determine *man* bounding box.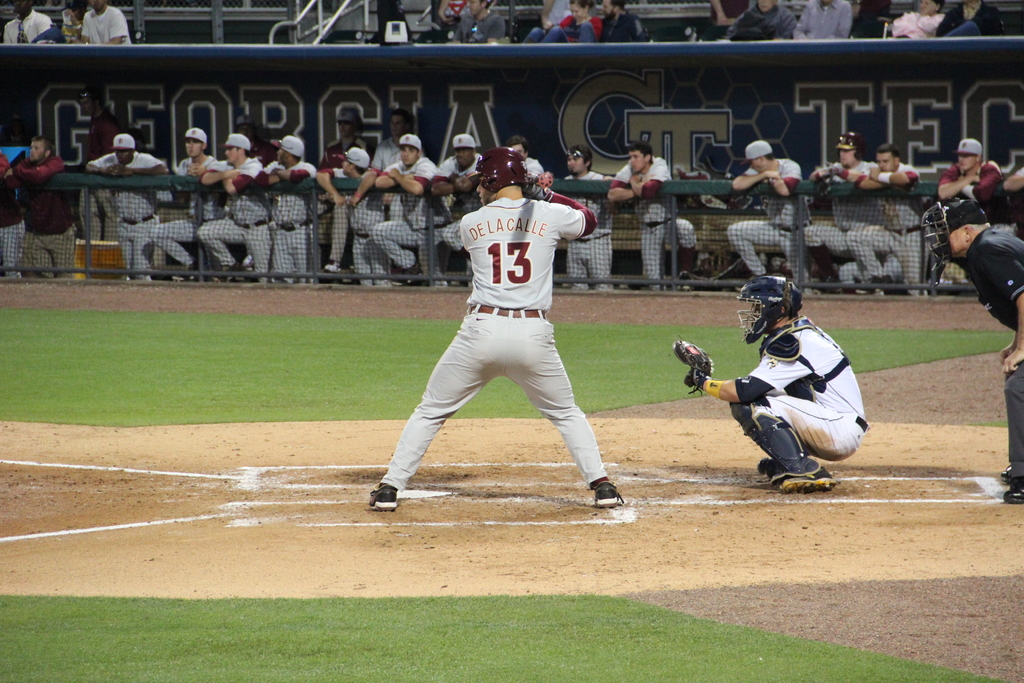
Determined: BBox(0, 137, 80, 281).
